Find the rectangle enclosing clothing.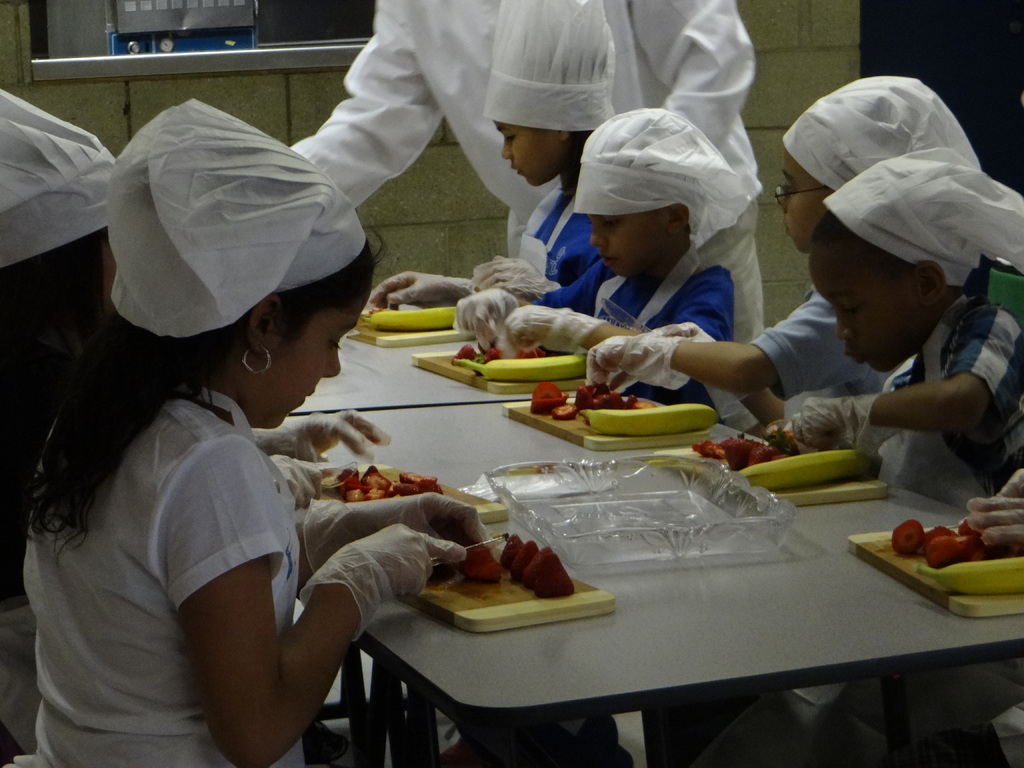
{"x1": 889, "y1": 291, "x2": 1023, "y2": 488}.
